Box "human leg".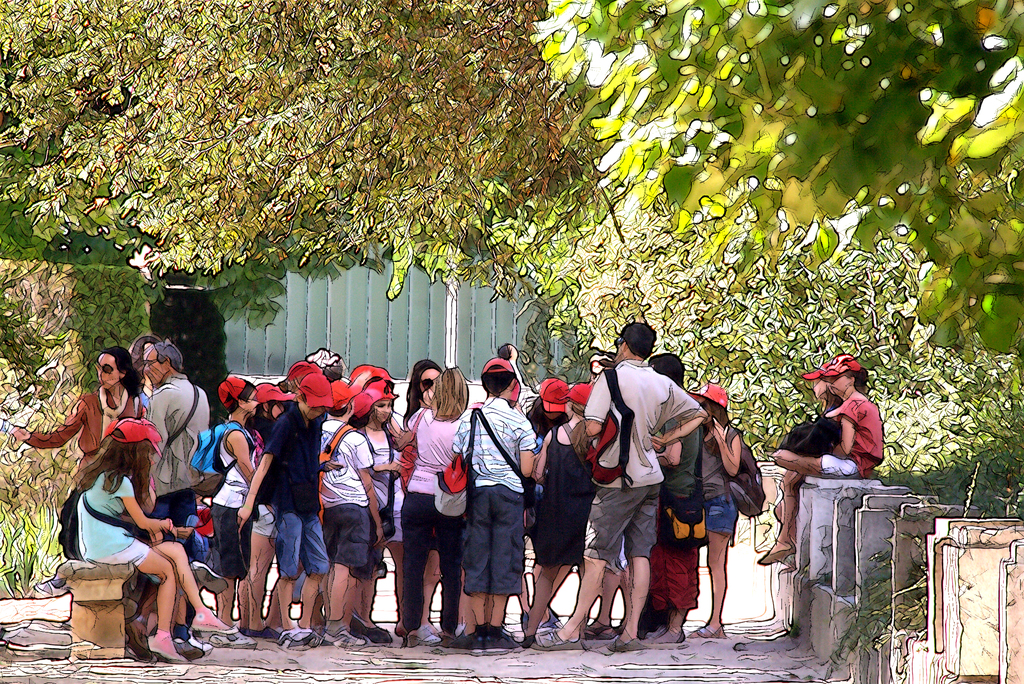
{"x1": 436, "y1": 502, "x2": 463, "y2": 644}.
